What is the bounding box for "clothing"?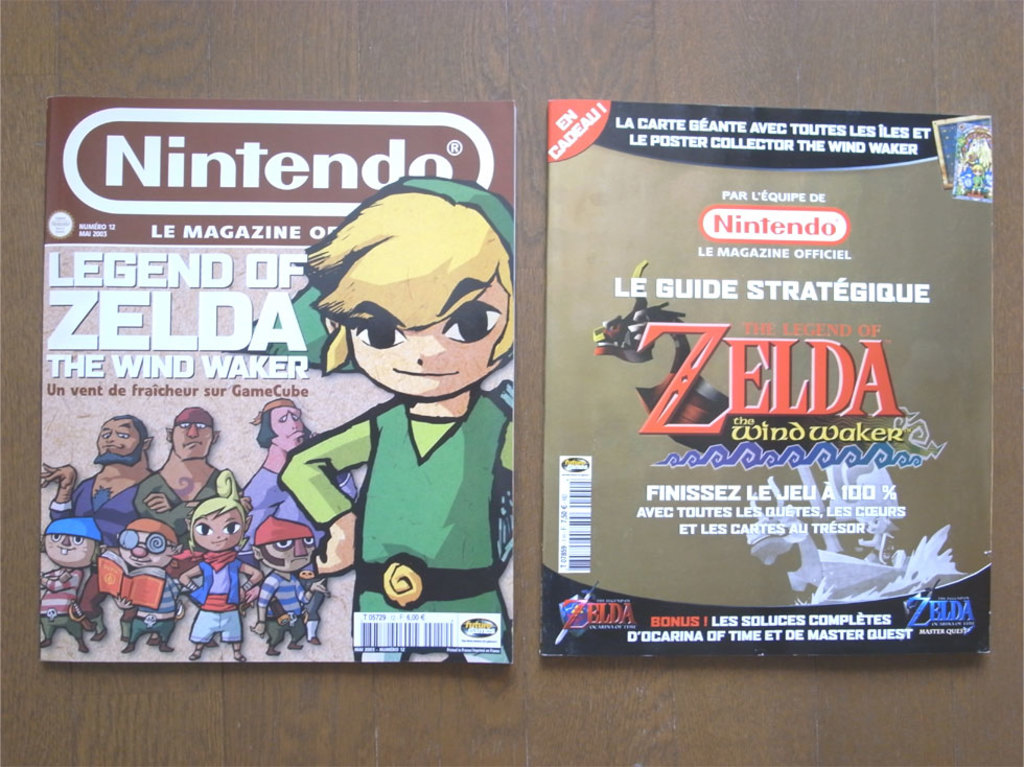
select_region(189, 550, 242, 640).
